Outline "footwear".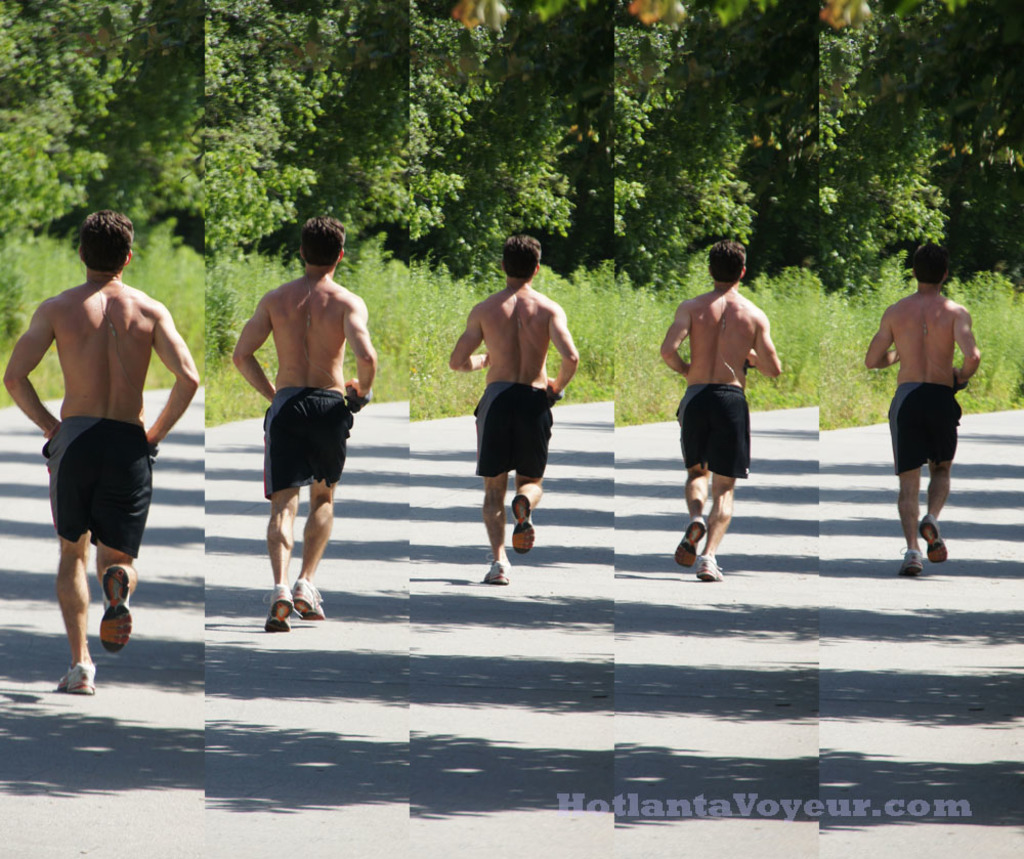
Outline: (left=56, top=663, right=95, bottom=694).
